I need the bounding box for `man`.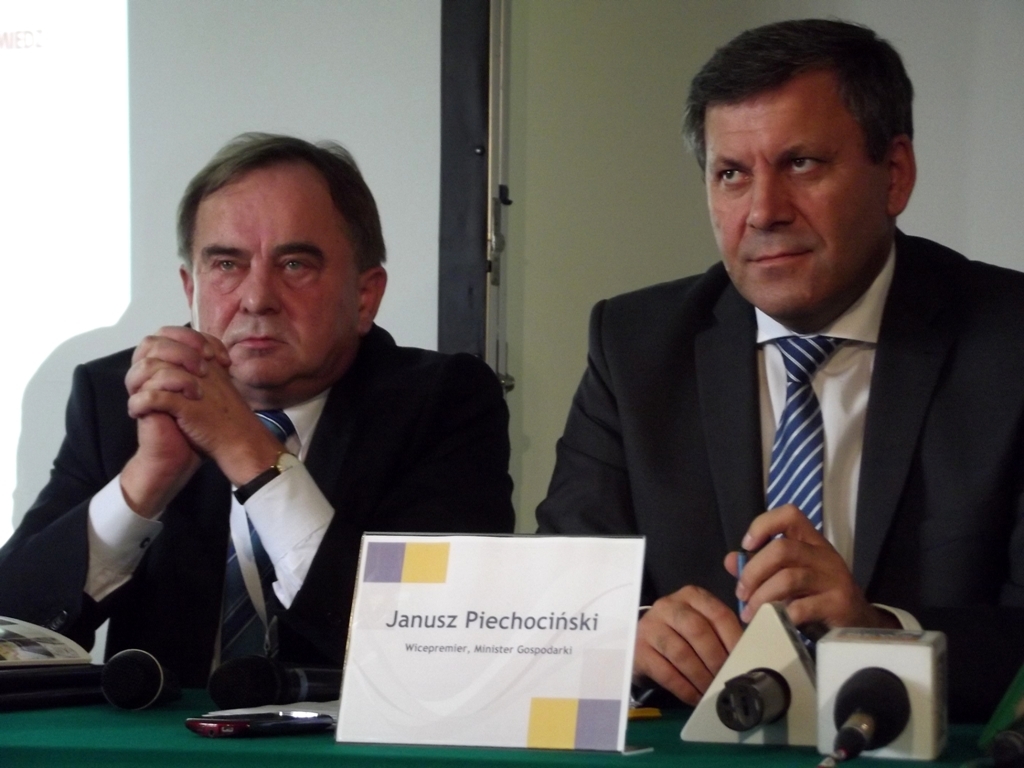
Here it is: detection(2, 129, 518, 707).
